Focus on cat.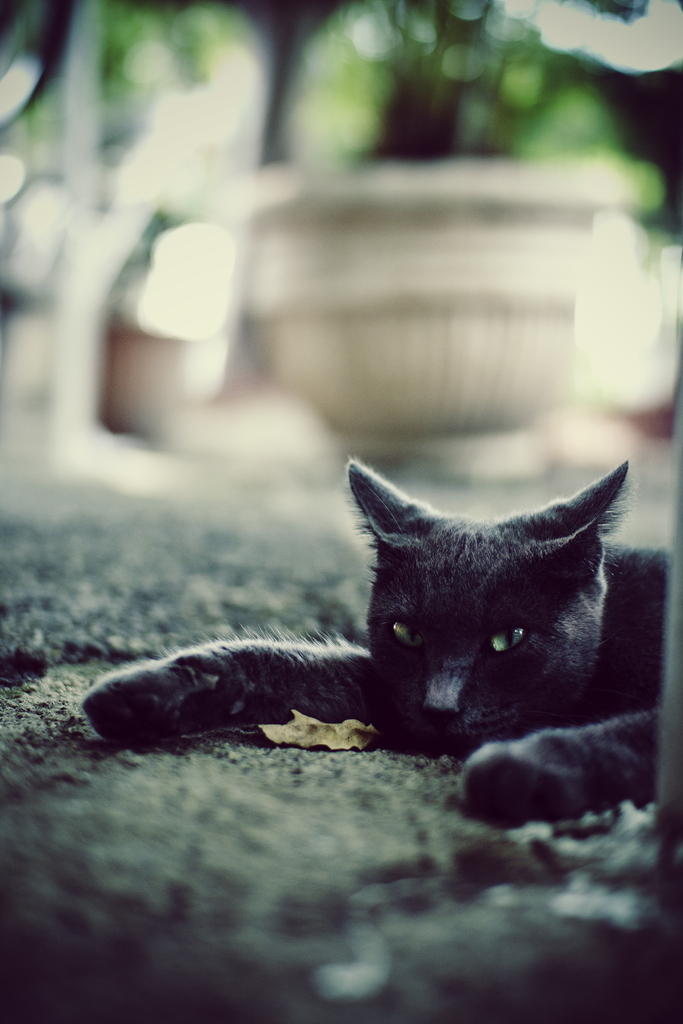
Focused at pyautogui.locateOnScreen(76, 461, 677, 828).
